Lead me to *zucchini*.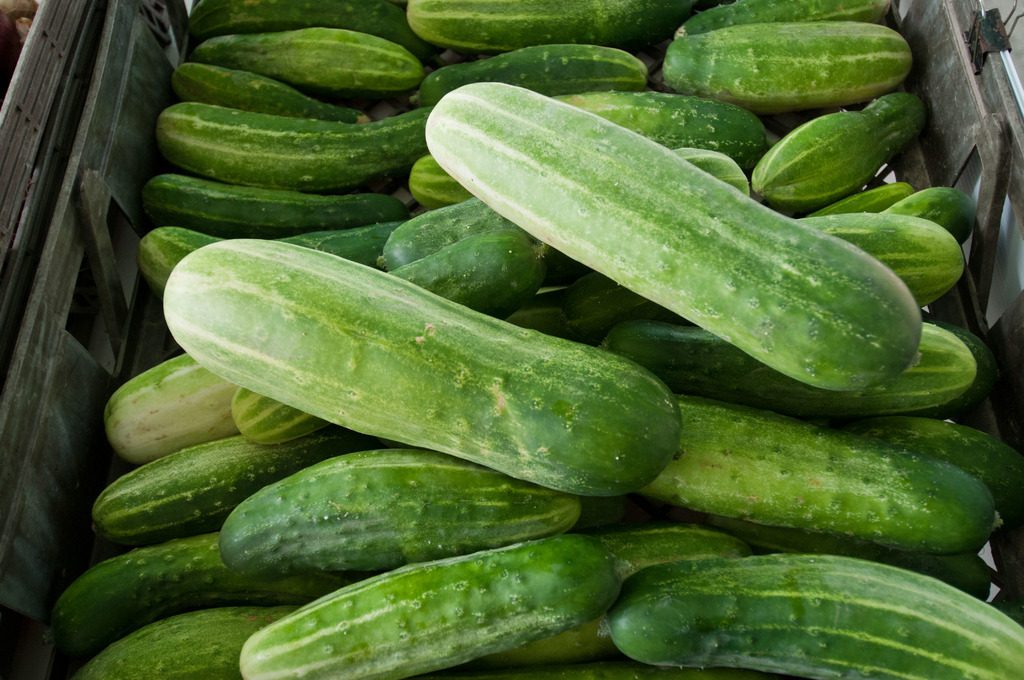
Lead to <region>125, 76, 737, 535</region>.
